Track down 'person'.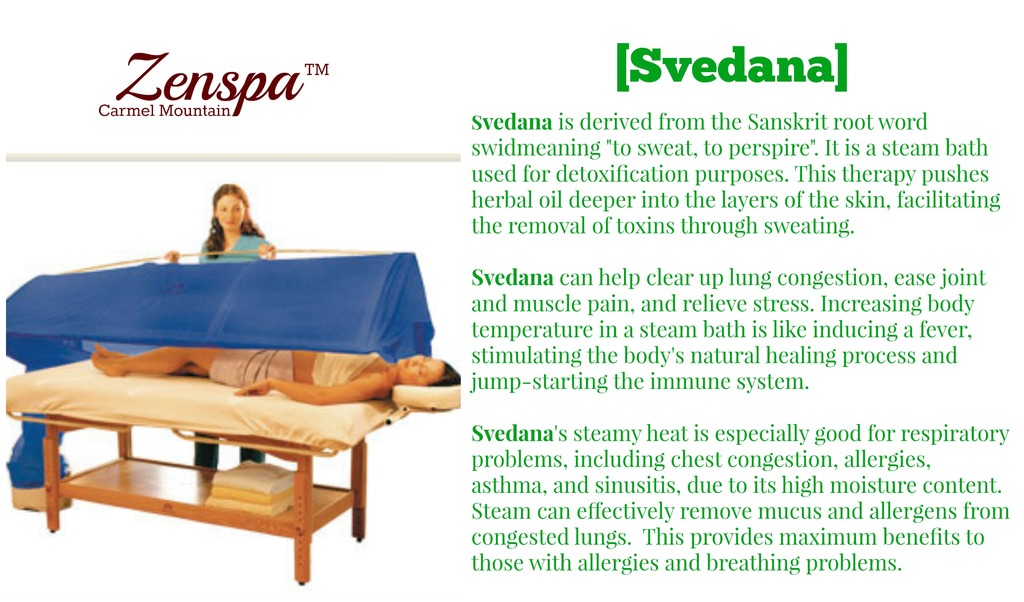
Tracked to box(88, 352, 448, 403).
